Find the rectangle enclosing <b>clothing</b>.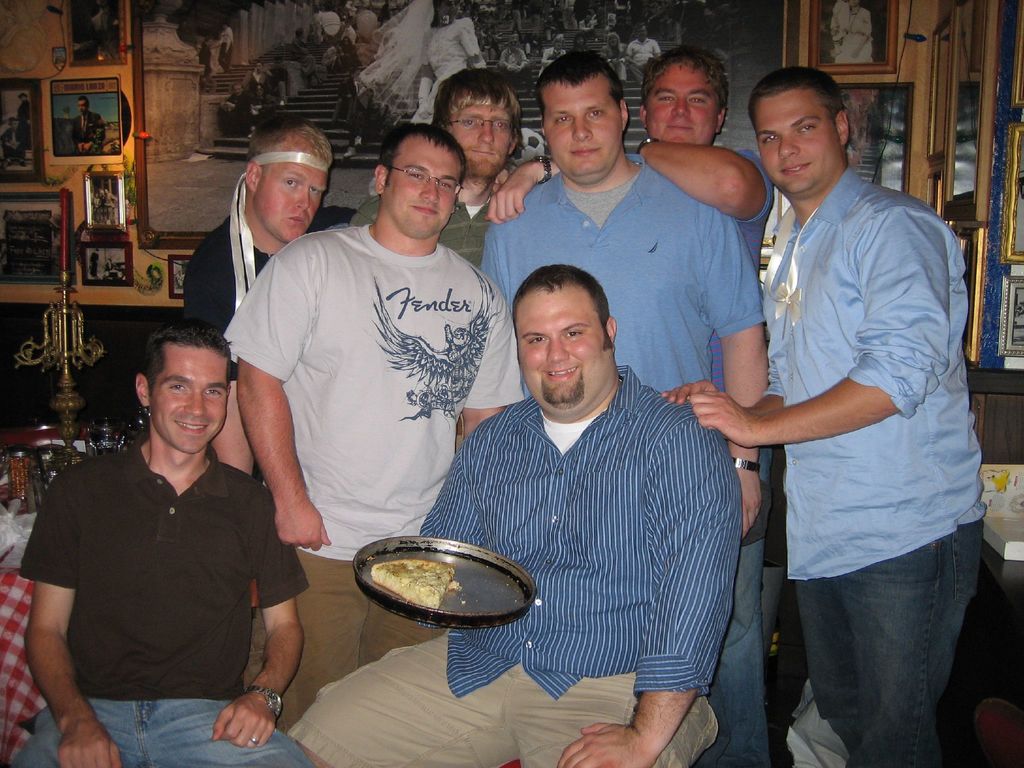
356 181 488 275.
